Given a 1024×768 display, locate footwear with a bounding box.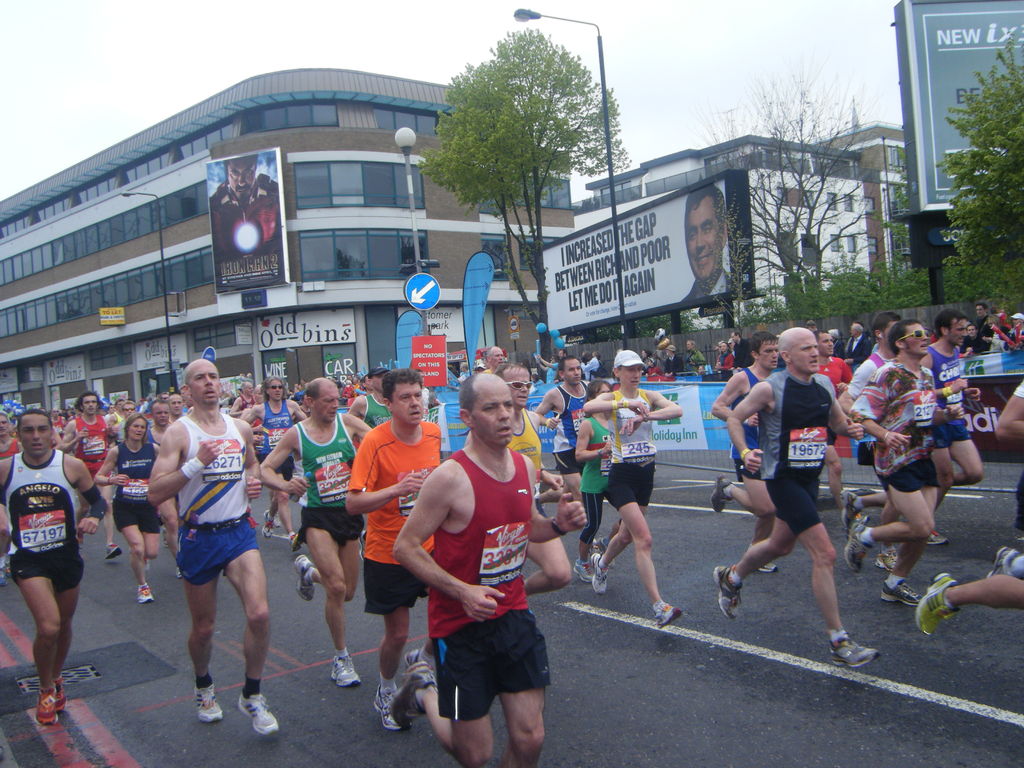
Located: [left=239, top=691, right=275, bottom=730].
